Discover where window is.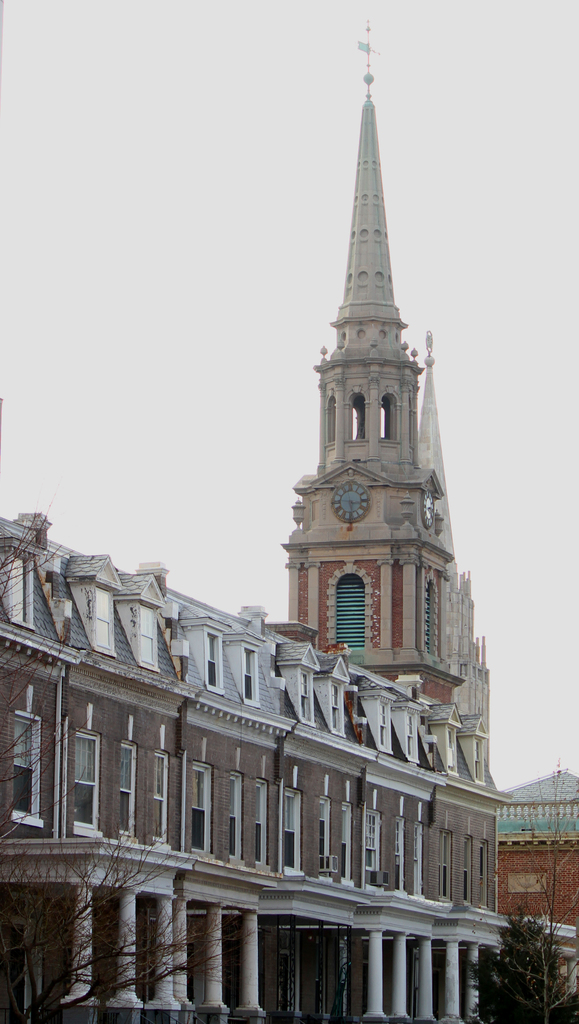
Discovered at bbox(462, 838, 473, 903).
